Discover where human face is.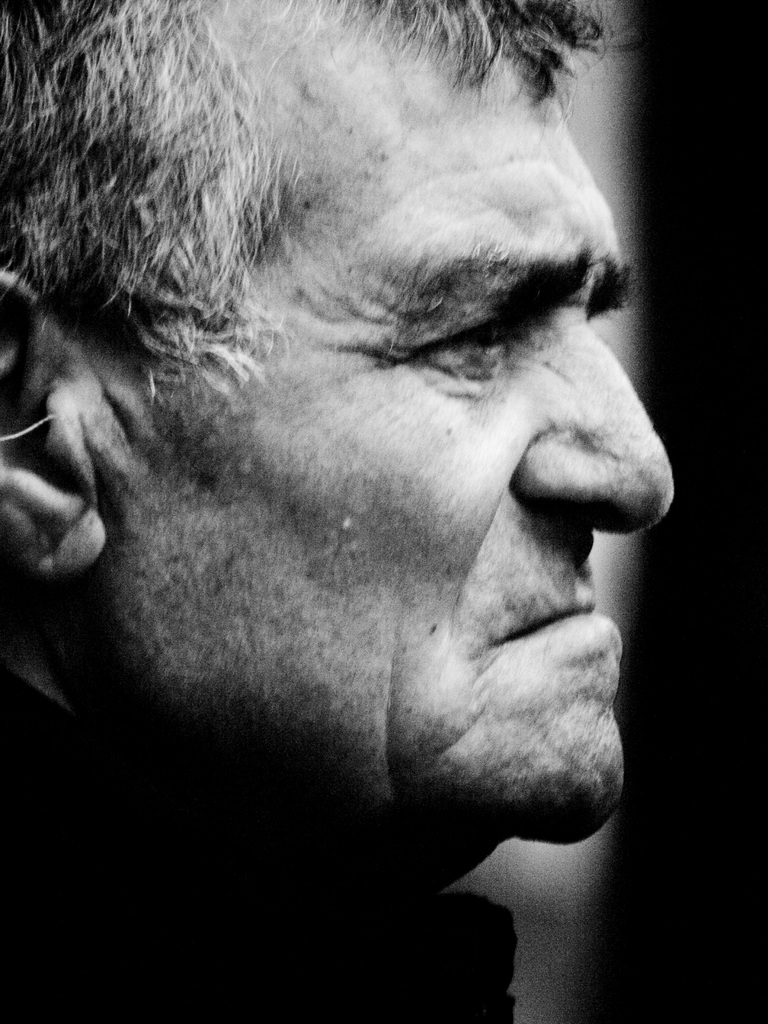
Discovered at box(97, 0, 678, 840).
